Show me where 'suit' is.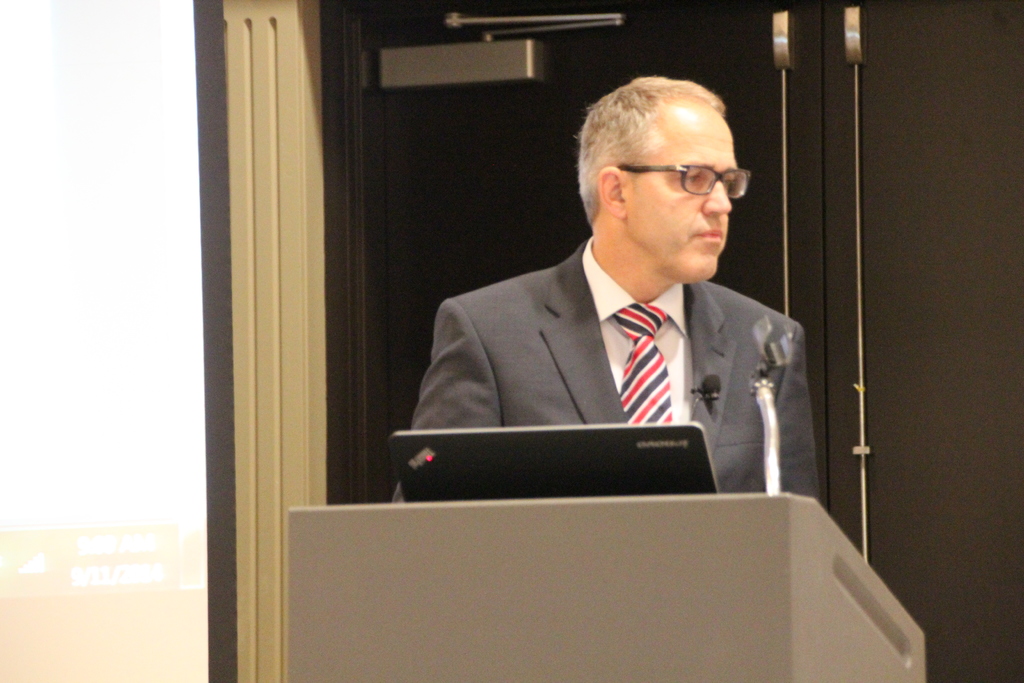
'suit' is at x1=406 y1=170 x2=840 y2=485.
